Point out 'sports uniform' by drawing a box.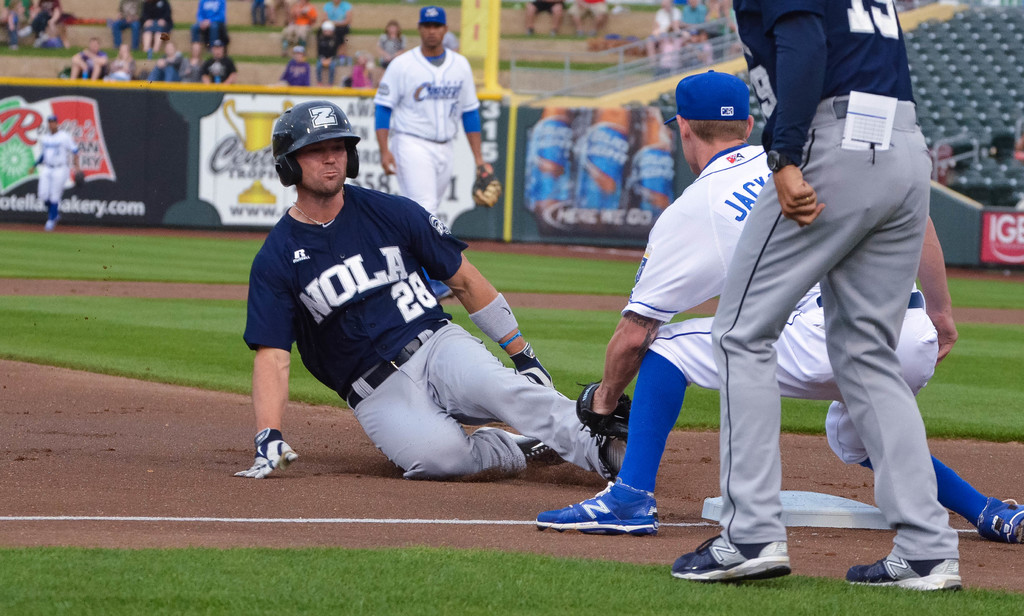
[x1=222, y1=110, x2=591, y2=487].
